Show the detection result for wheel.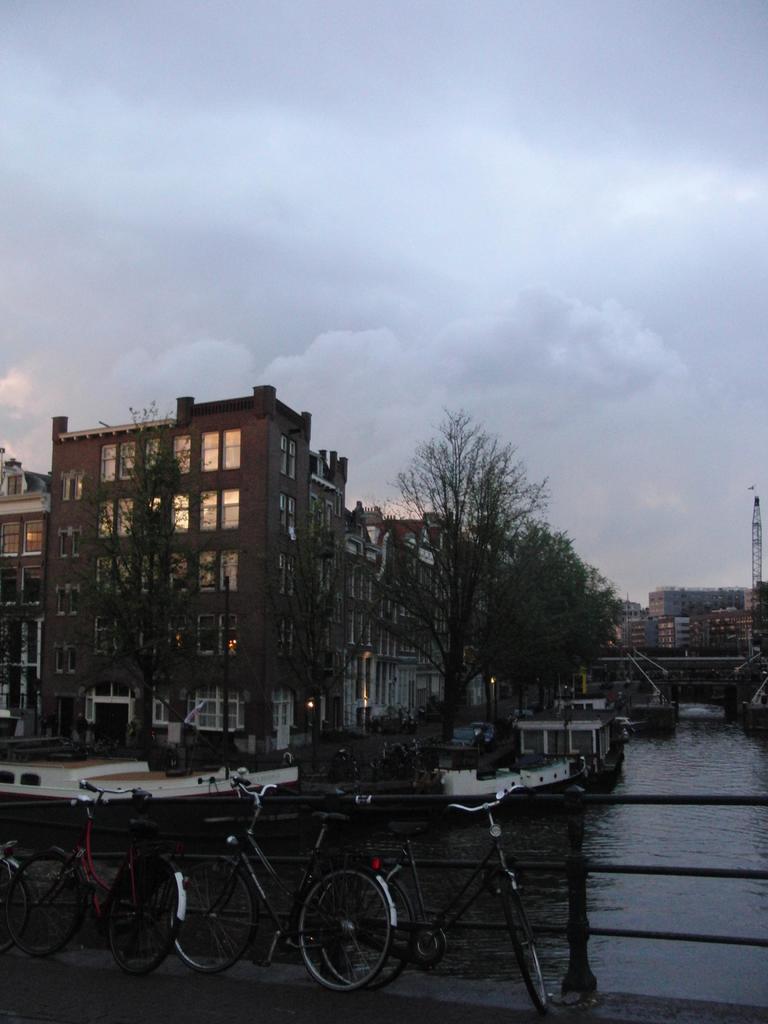
161/856/260/975.
